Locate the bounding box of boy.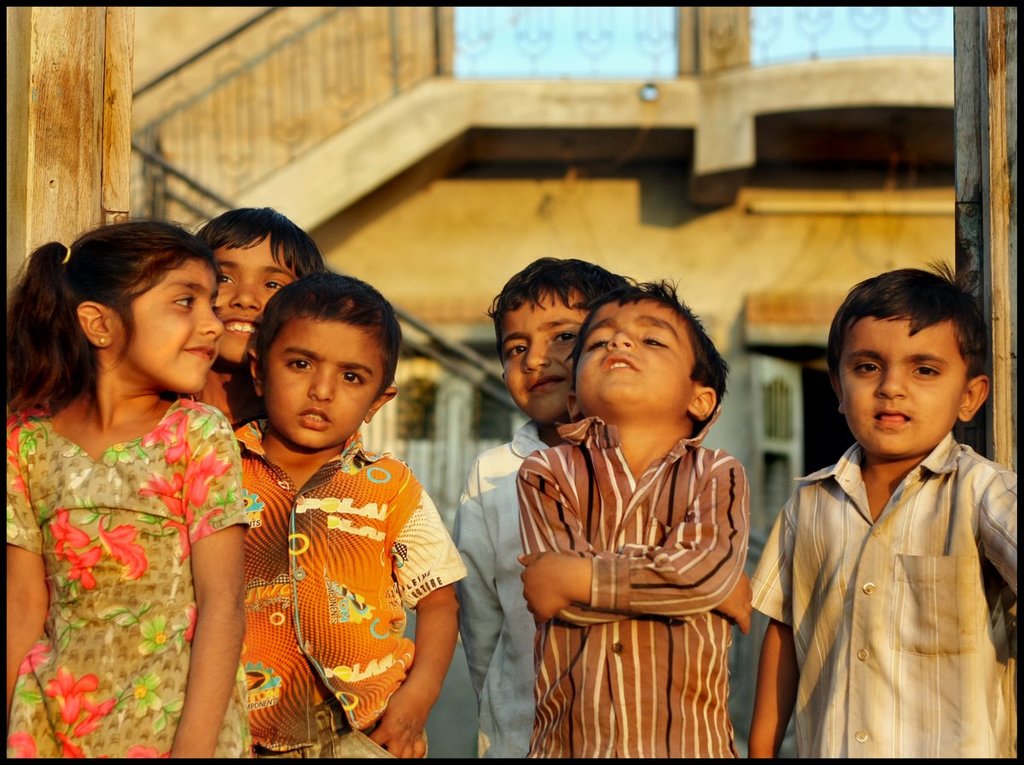
Bounding box: {"left": 512, "top": 274, "right": 749, "bottom": 755}.
